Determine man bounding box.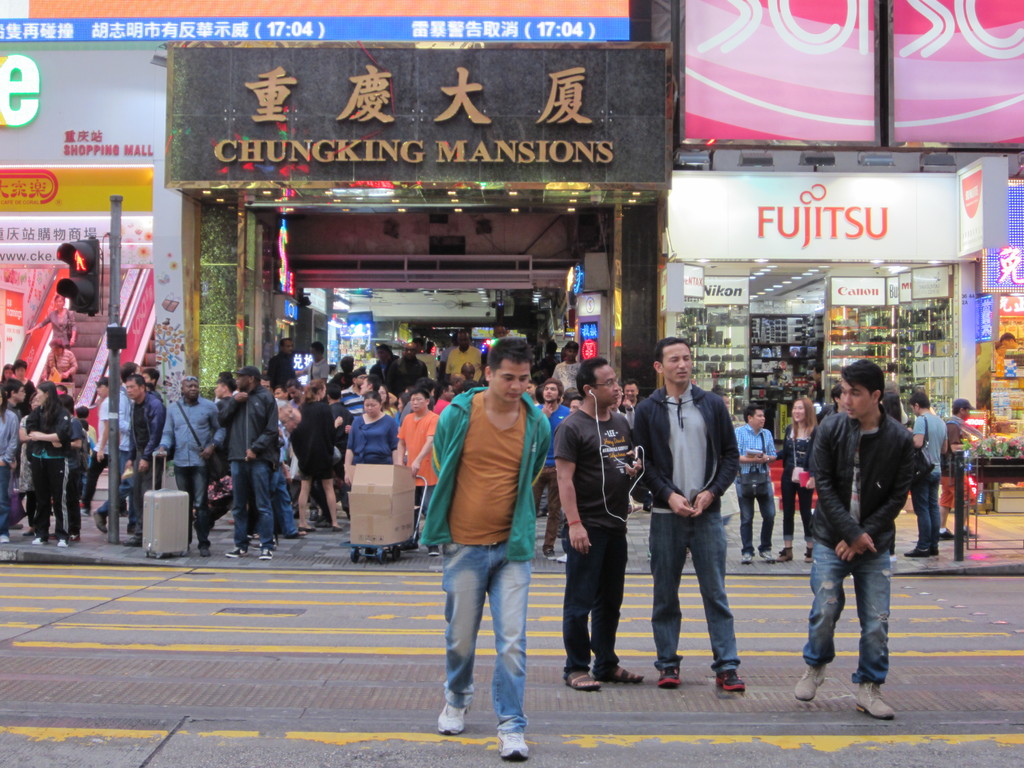
Determined: <region>532, 377, 570, 559</region>.
